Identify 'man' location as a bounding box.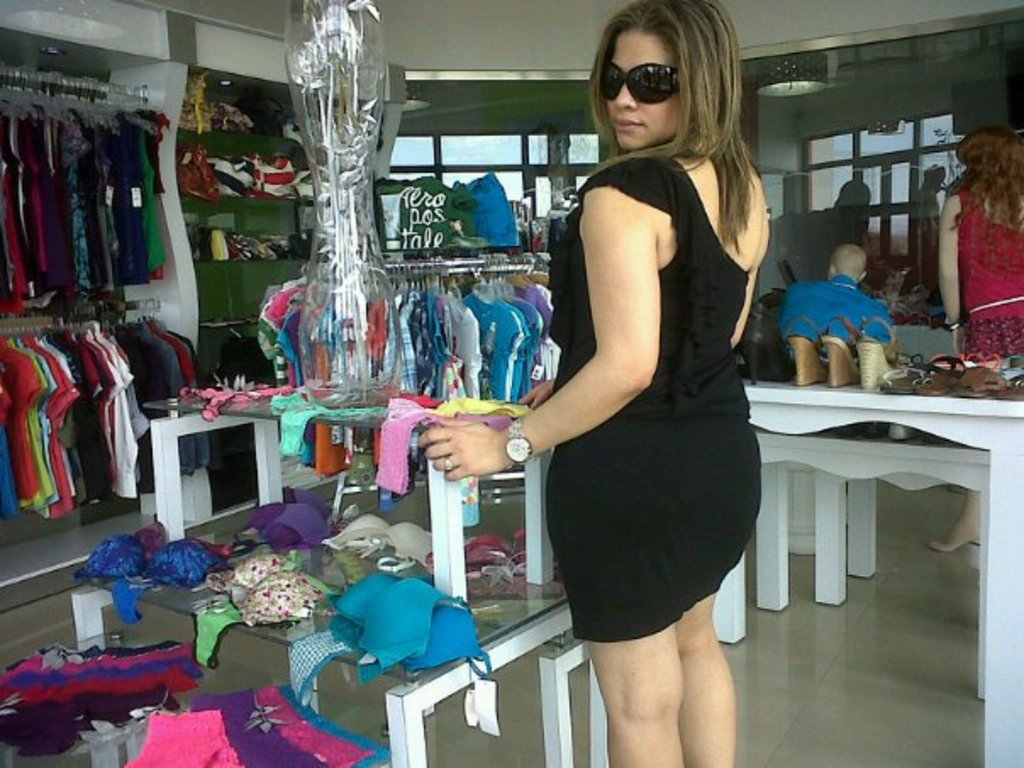
785:236:919:385.
